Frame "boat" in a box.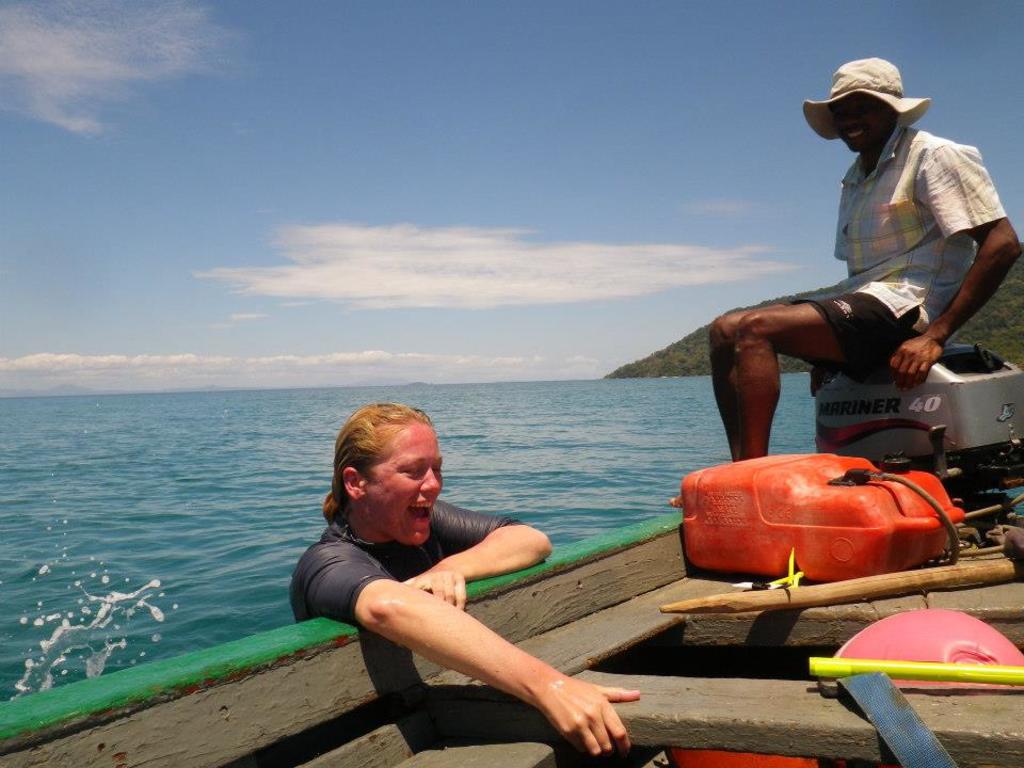
[9, 345, 1023, 763].
